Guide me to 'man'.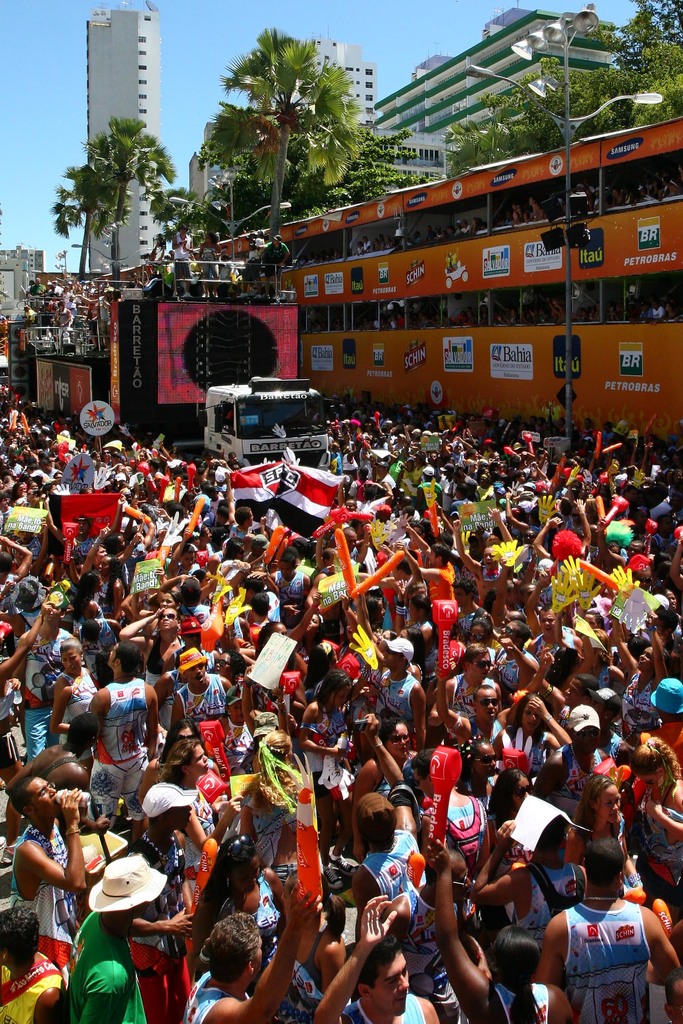
Guidance: region(259, 235, 290, 298).
